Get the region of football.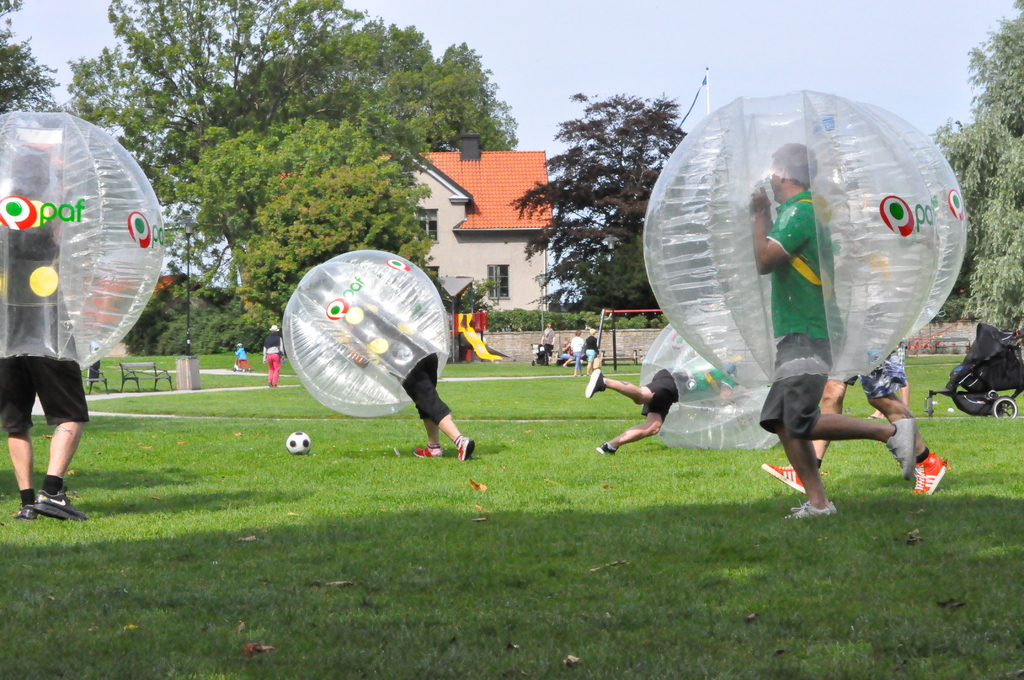
{"x1": 286, "y1": 429, "x2": 311, "y2": 455}.
